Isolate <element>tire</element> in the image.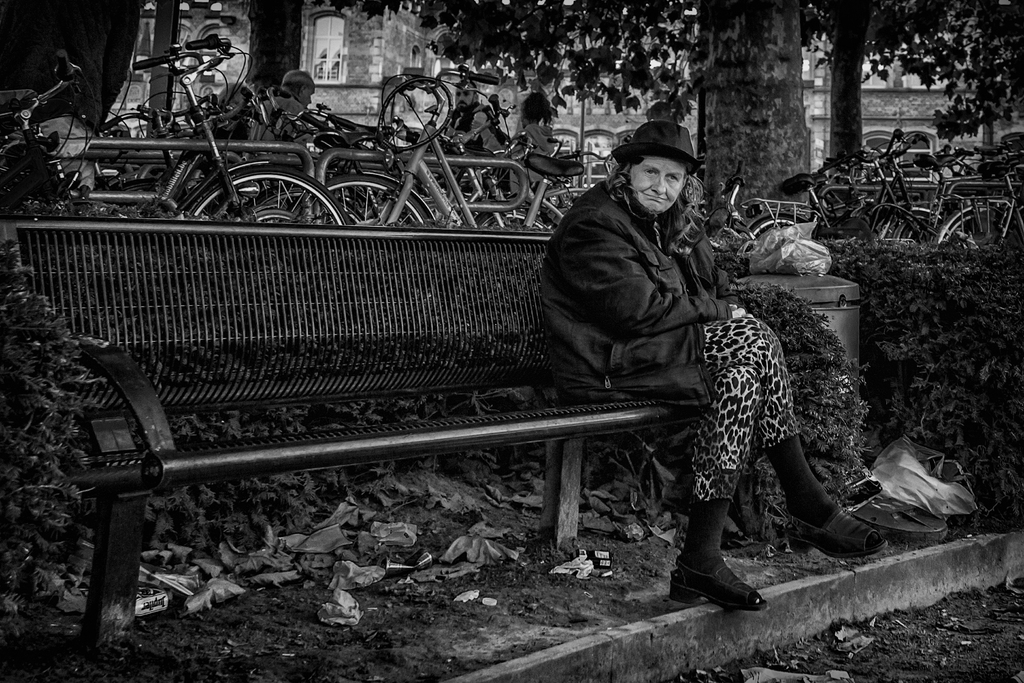
Isolated region: locate(749, 215, 799, 240).
